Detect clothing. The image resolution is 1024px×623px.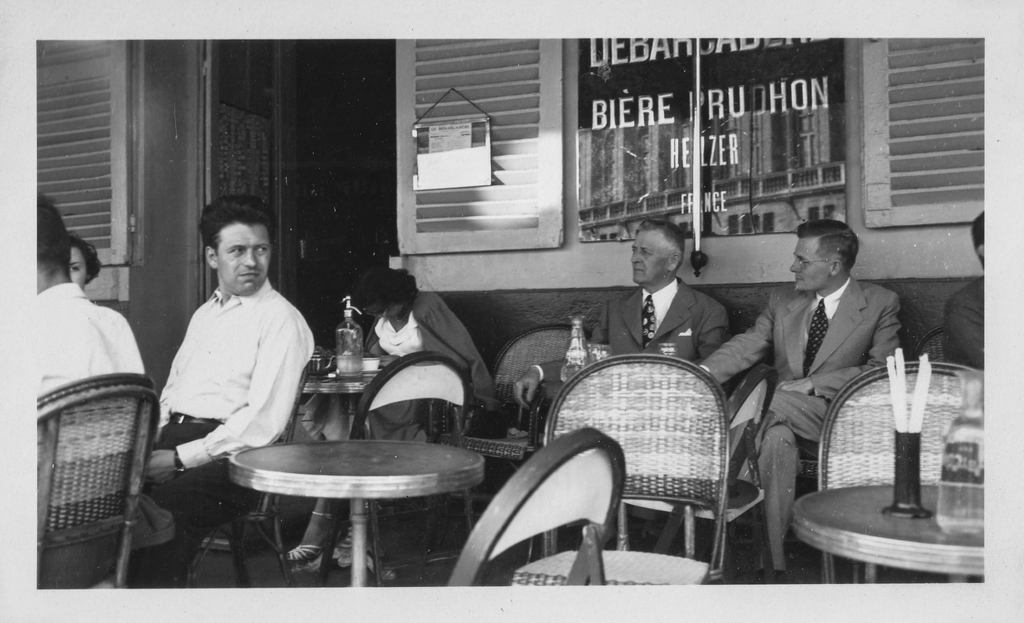
[700,277,898,571].
